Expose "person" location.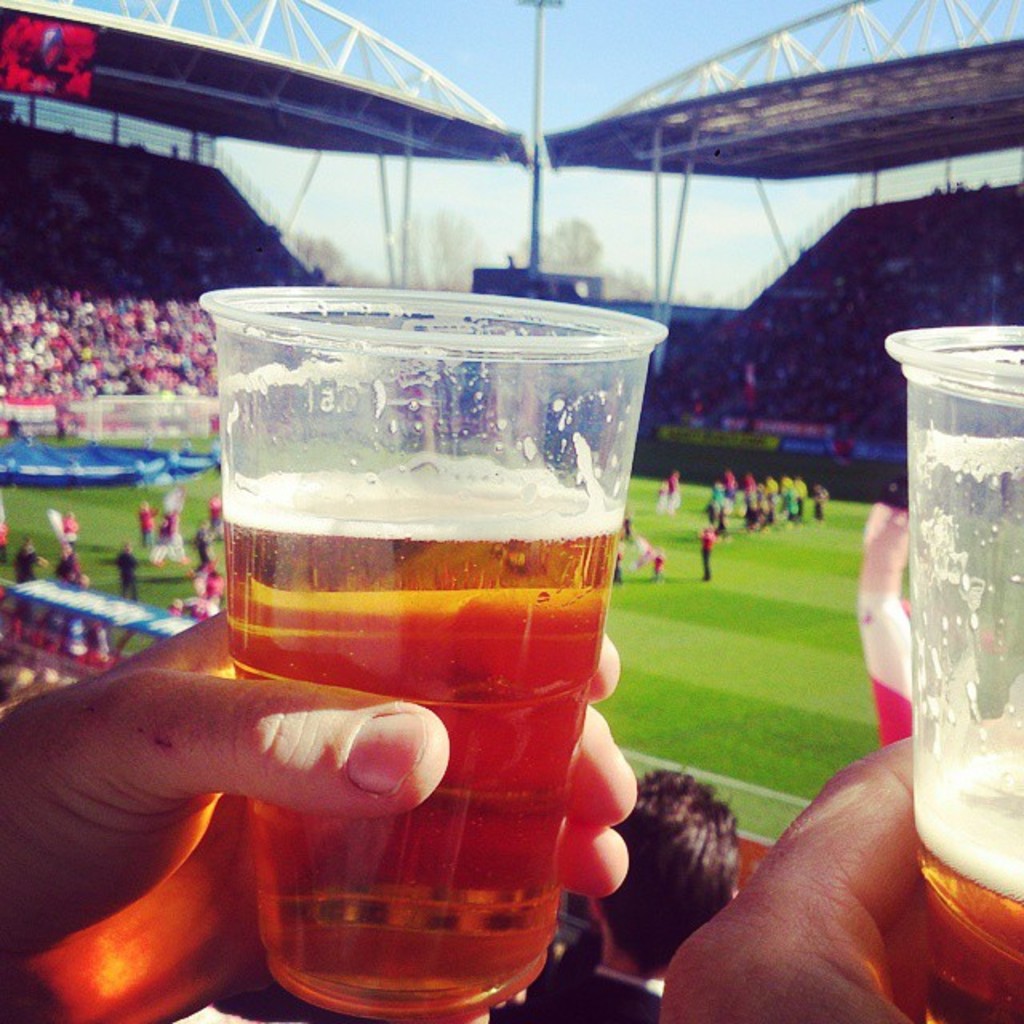
Exposed at left=142, top=482, right=194, bottom=563.
